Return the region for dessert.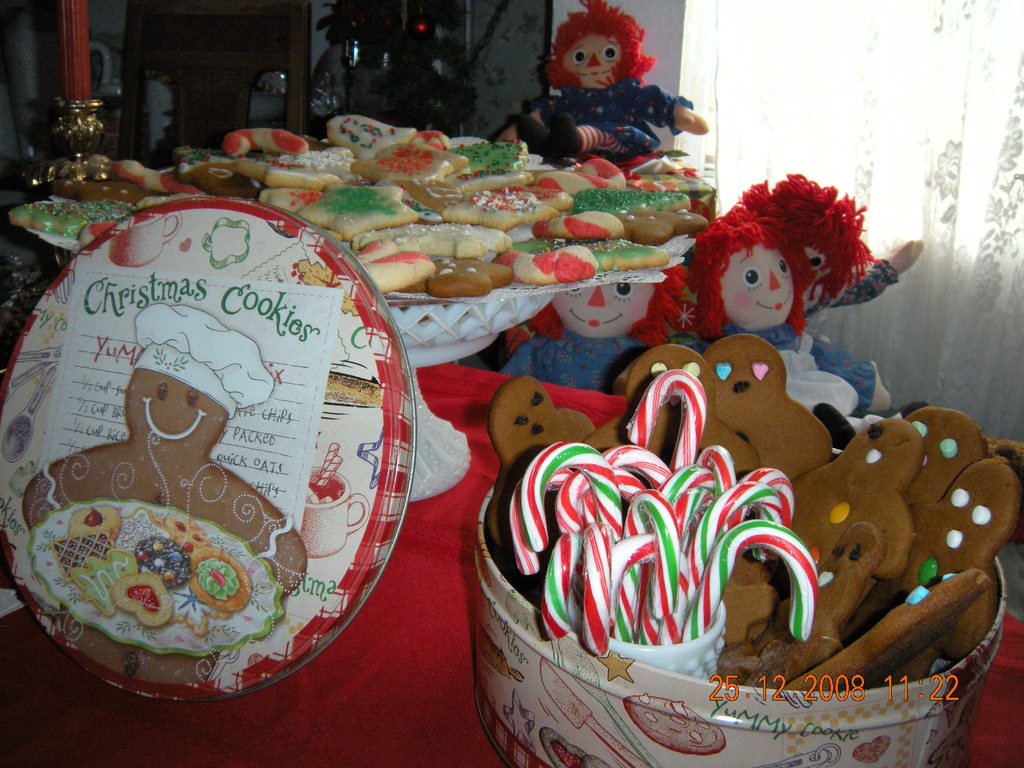
detection(586, 236, 667, 278).
